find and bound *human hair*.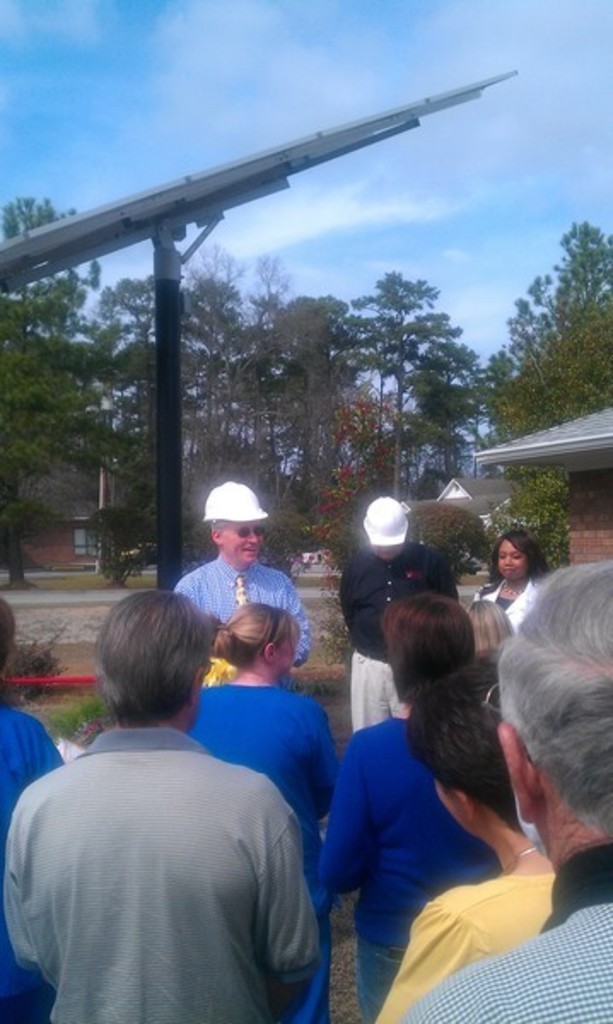
Bound: <bbox>412, 674, 528, 835</bbox>.
